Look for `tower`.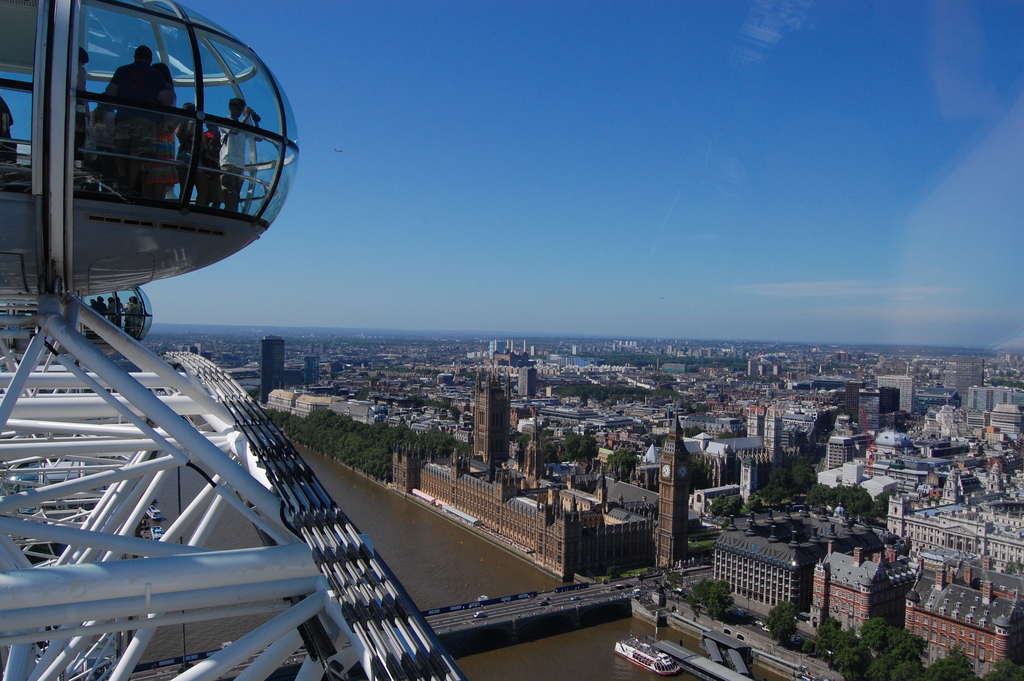
Found: 476:367:514:484.
